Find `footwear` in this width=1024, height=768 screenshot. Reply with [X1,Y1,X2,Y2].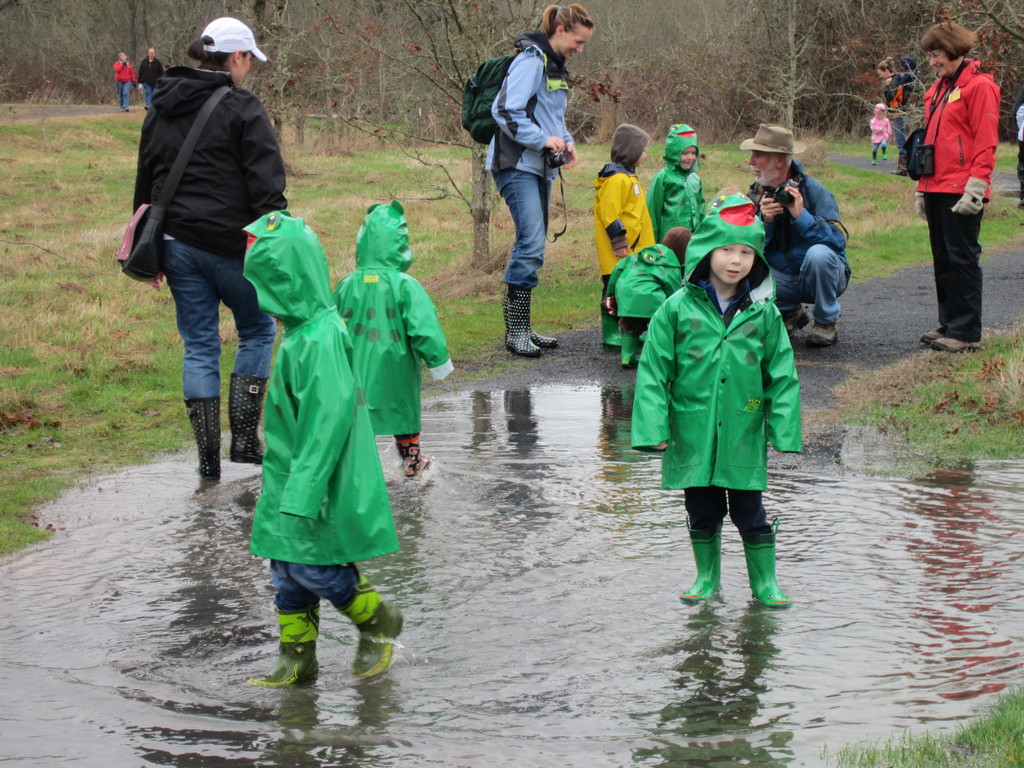
[602,311,647,353].
